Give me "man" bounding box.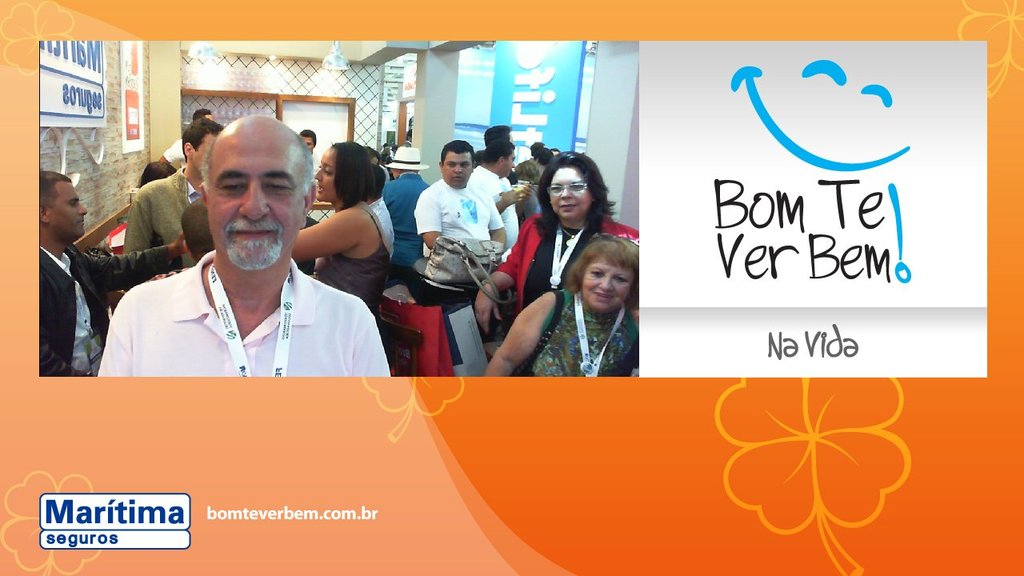
box(473, 142, 529, 248).
